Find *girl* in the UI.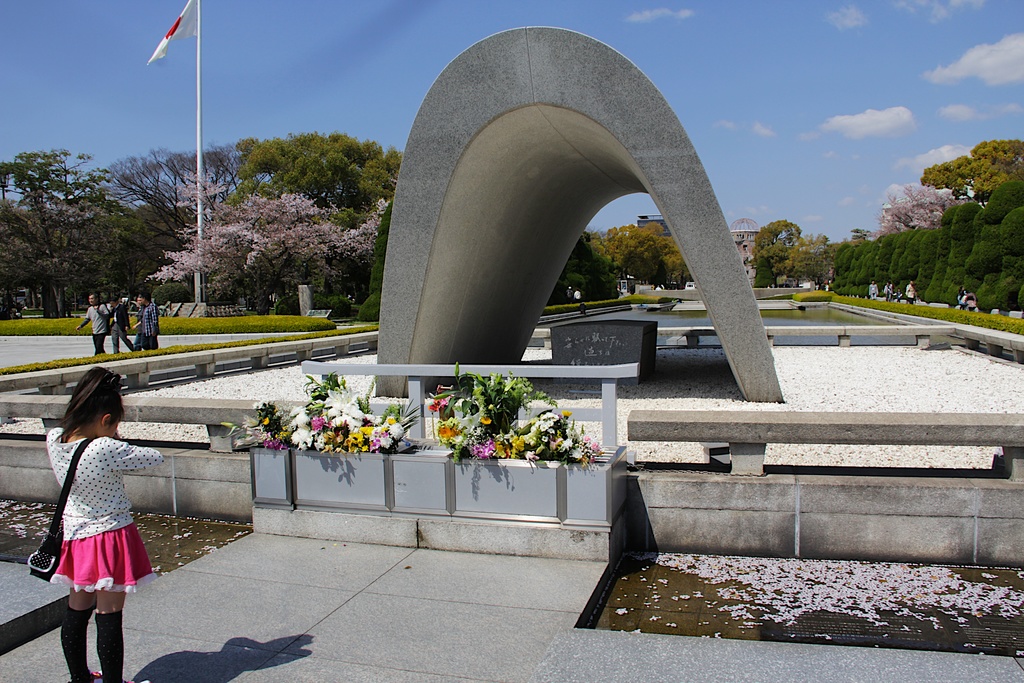
UI element at left=45, top=368, right=161, bottom=682.
